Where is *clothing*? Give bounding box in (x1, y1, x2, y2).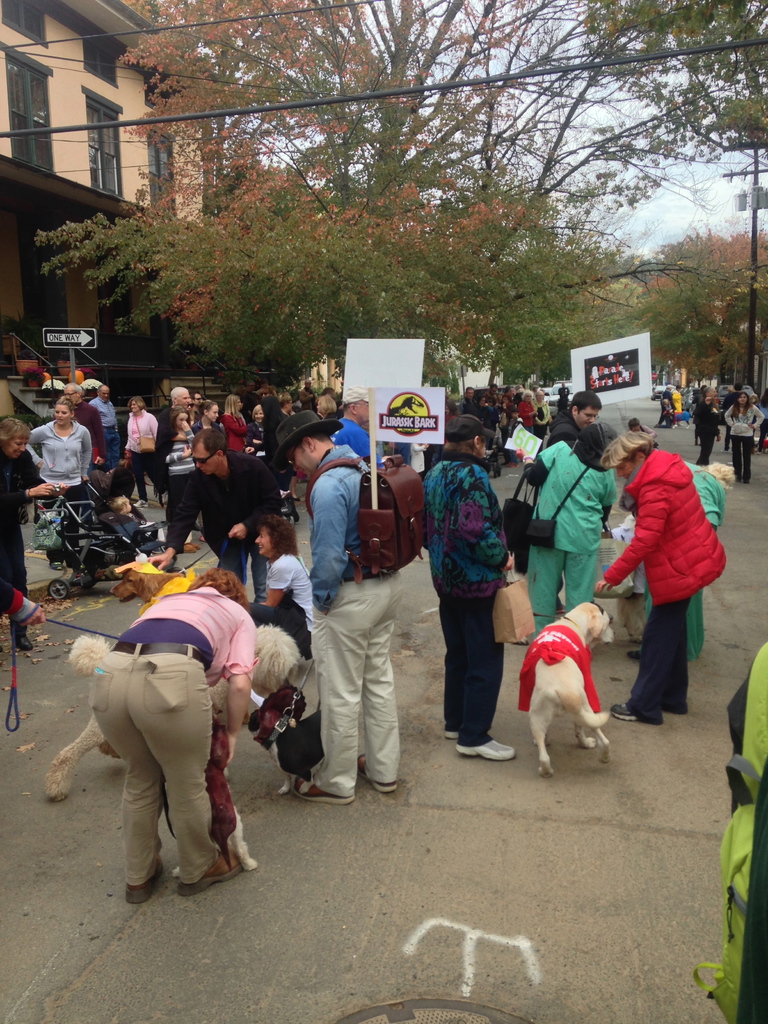
(334, 407, 381, 470).
